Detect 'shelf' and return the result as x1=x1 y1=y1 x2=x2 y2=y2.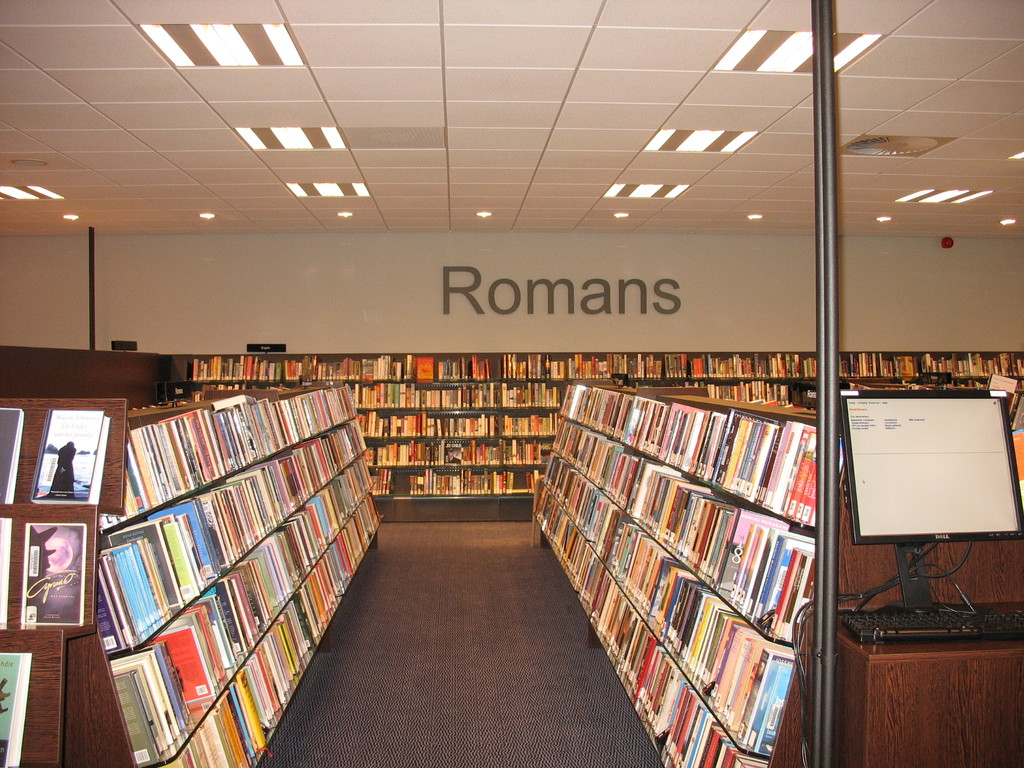
x1=785 y1=343 x2=820 y2=383.
